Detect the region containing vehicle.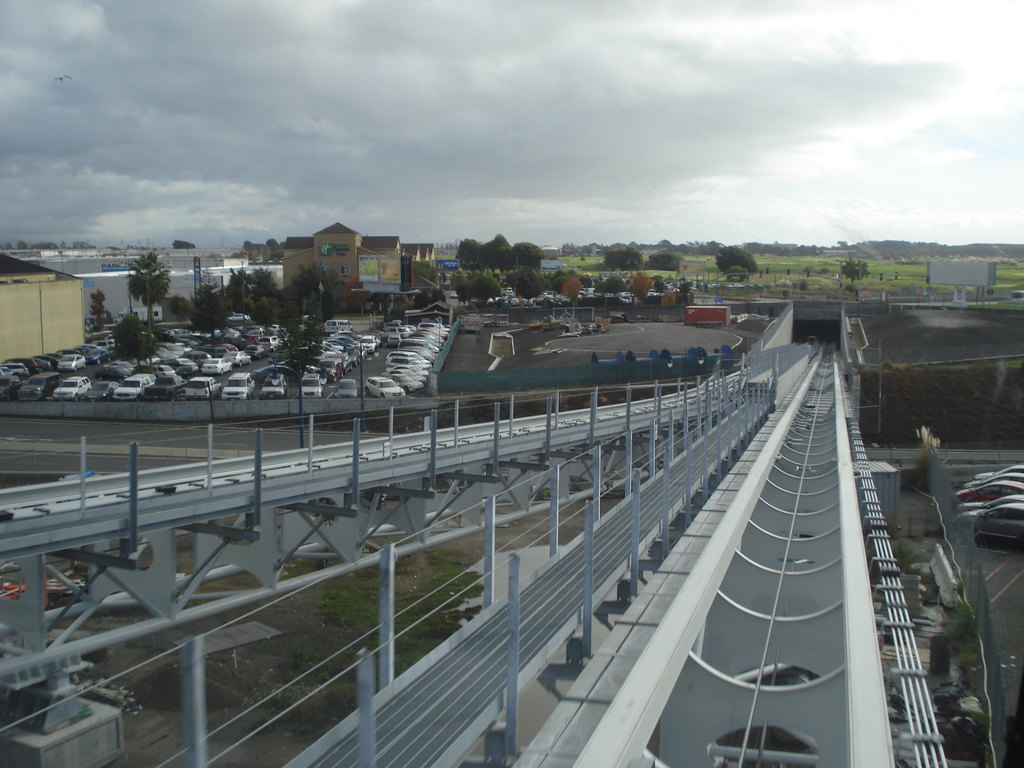
bbox(184, 374, 221, 399).
